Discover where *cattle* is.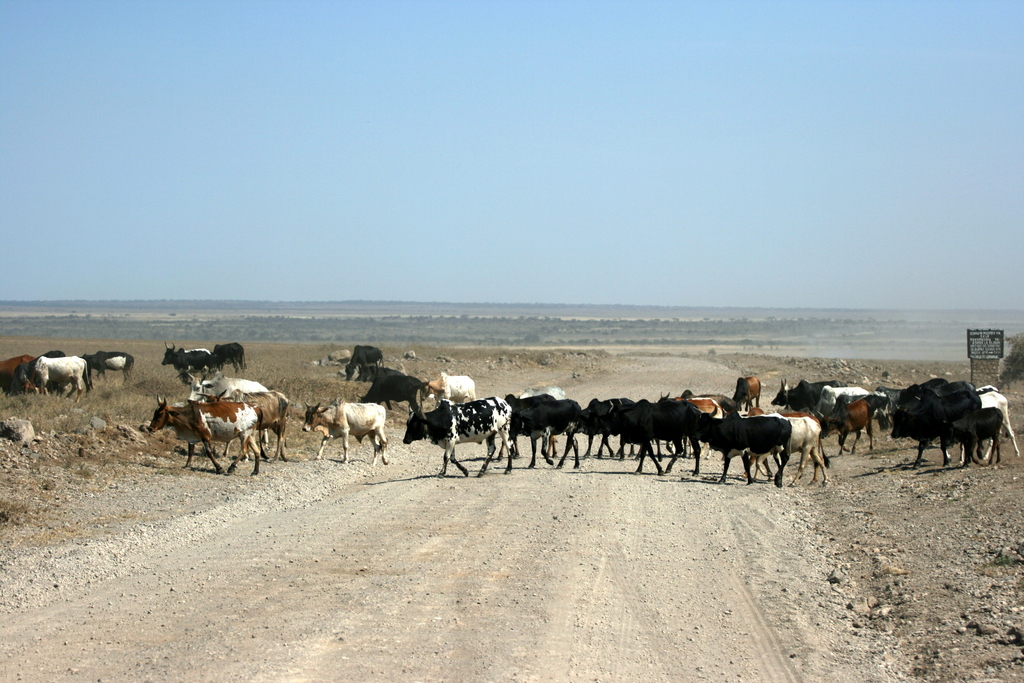
Discovered at rect(419, 370, 476, 398).
